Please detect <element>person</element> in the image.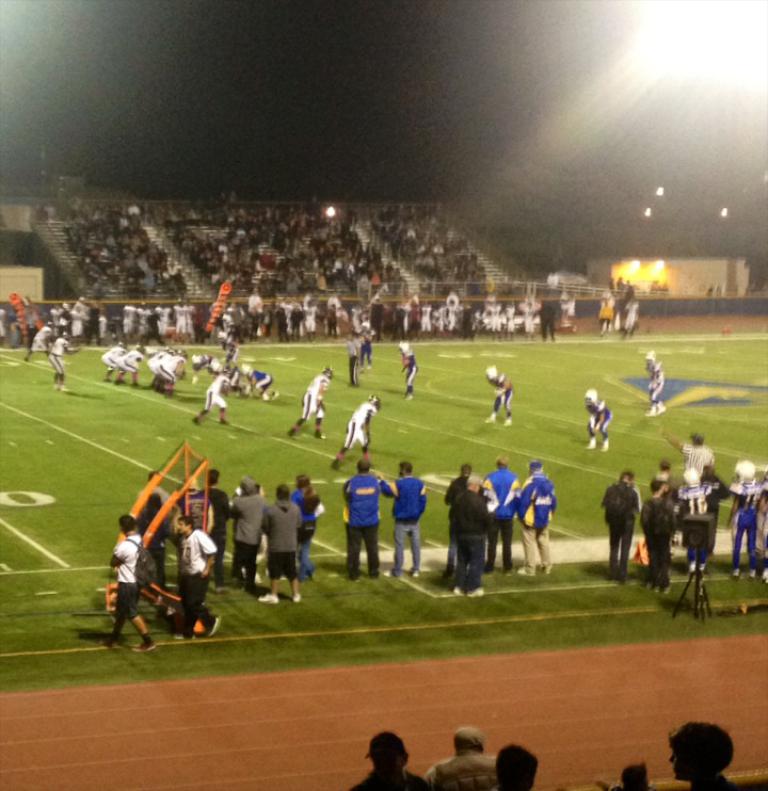
x1=640, y1=478, x2=678, y2=597.
